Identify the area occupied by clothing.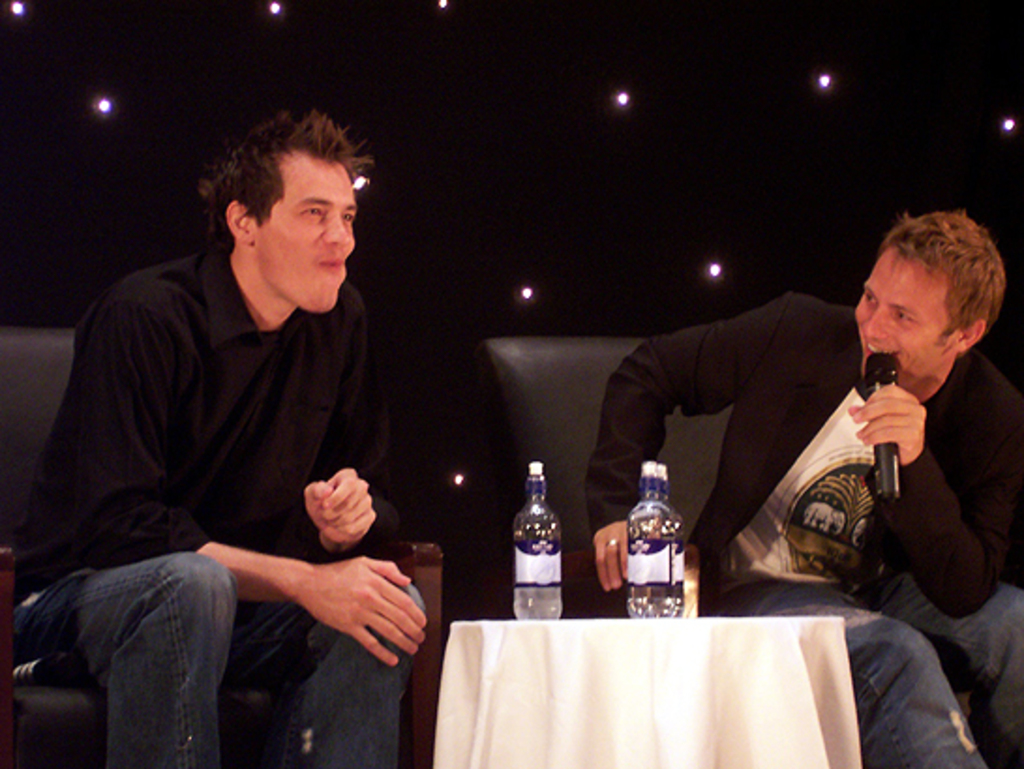
Area: [41,184,422,724].
